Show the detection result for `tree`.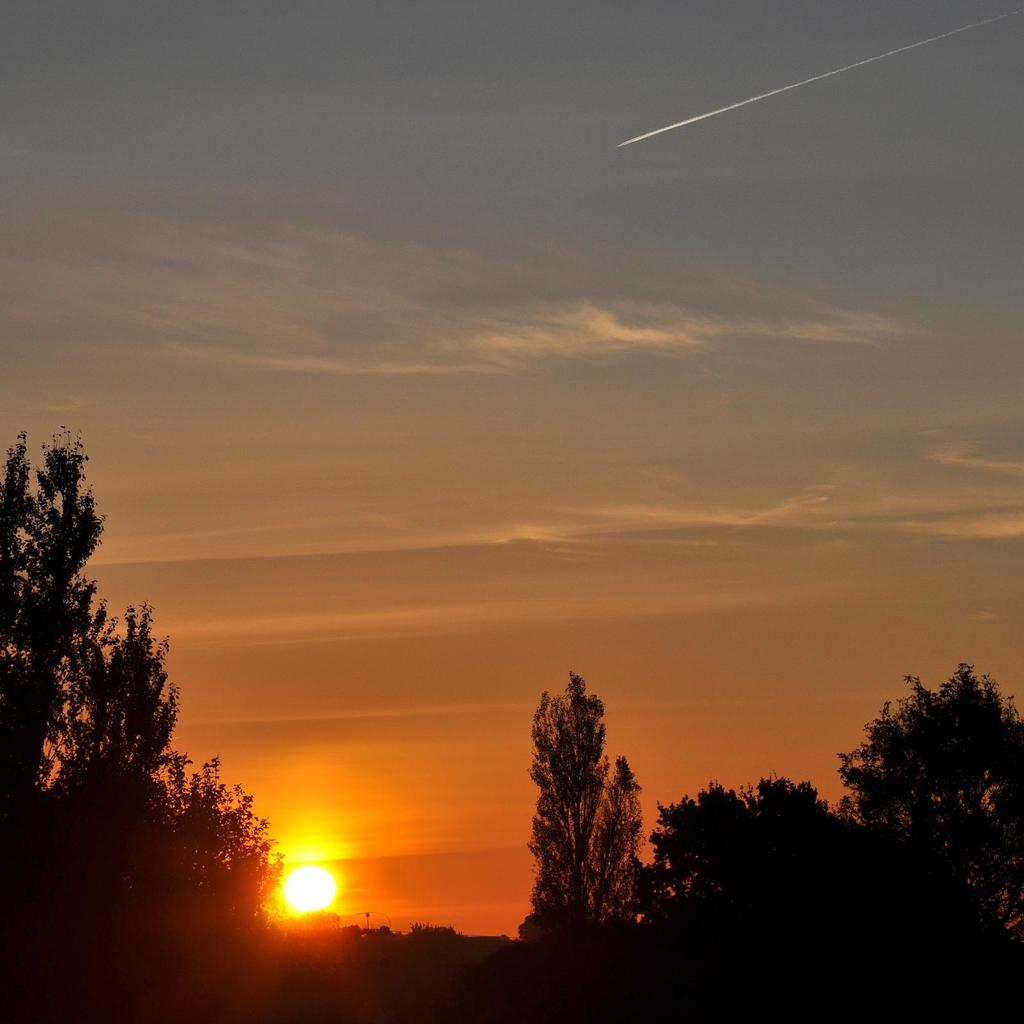
<box>512,653,655,958</box>.
